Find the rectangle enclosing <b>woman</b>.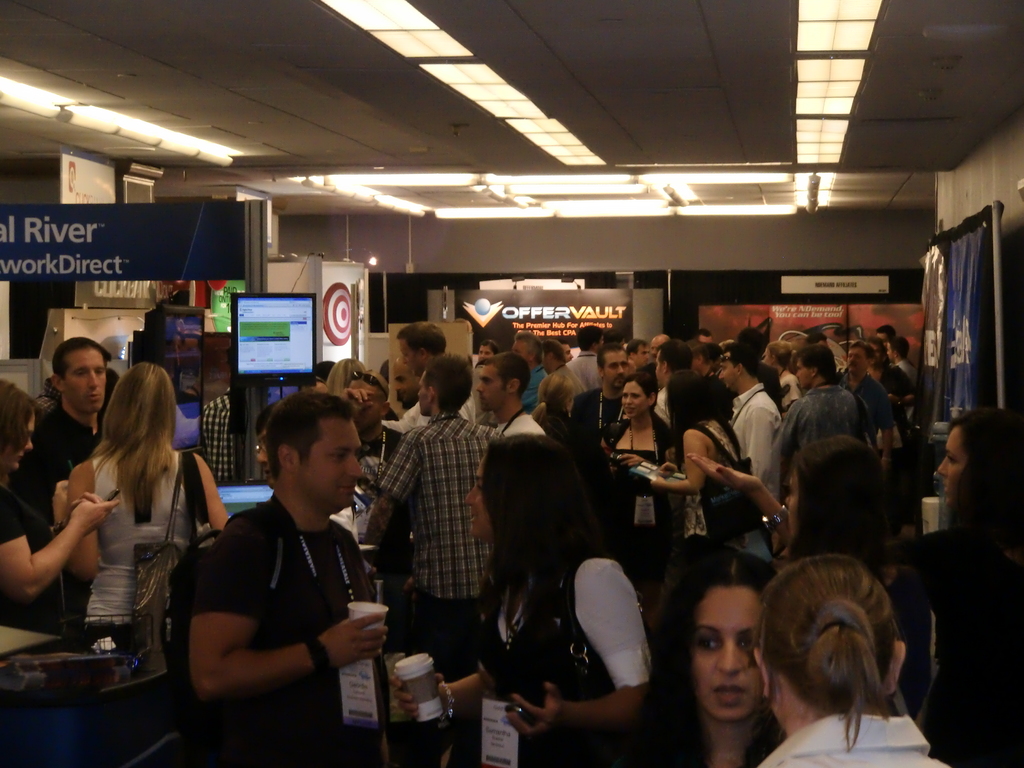
x1=0, y1=373, x2=120, y2=622.
